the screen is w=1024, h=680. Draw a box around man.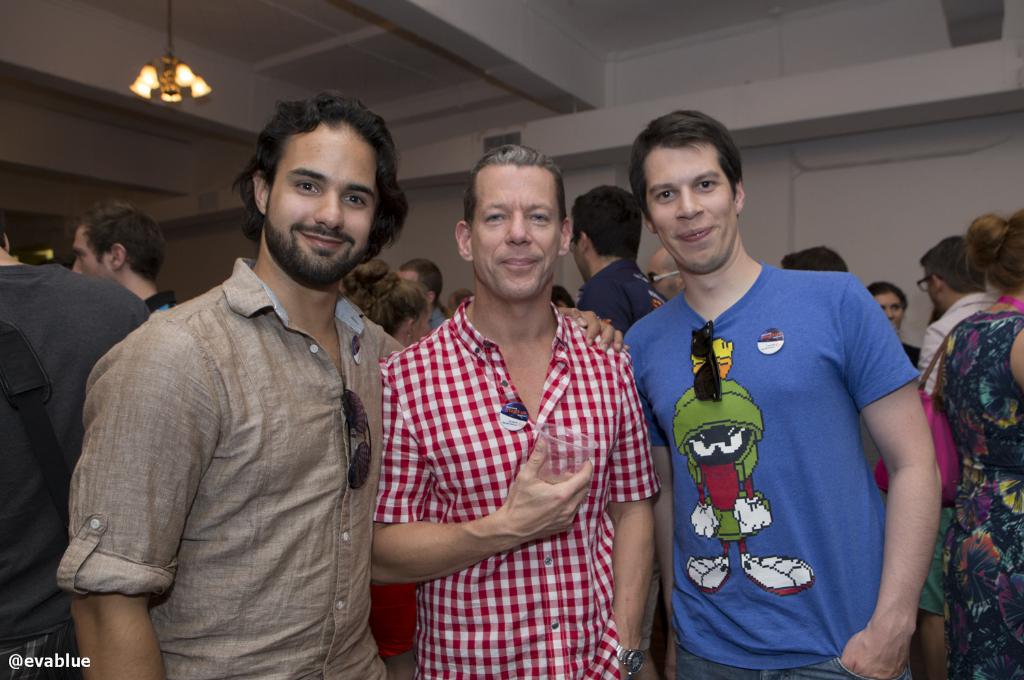
<box>618,100,947,674</box>.
